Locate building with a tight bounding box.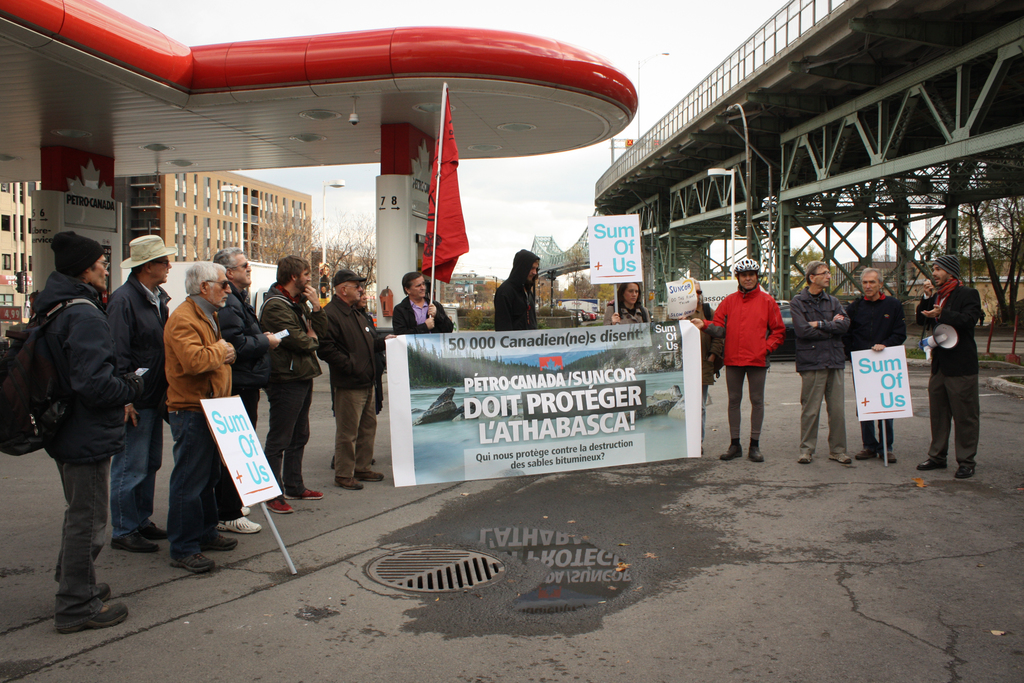
l=129, t=172, r=310, b=287.
